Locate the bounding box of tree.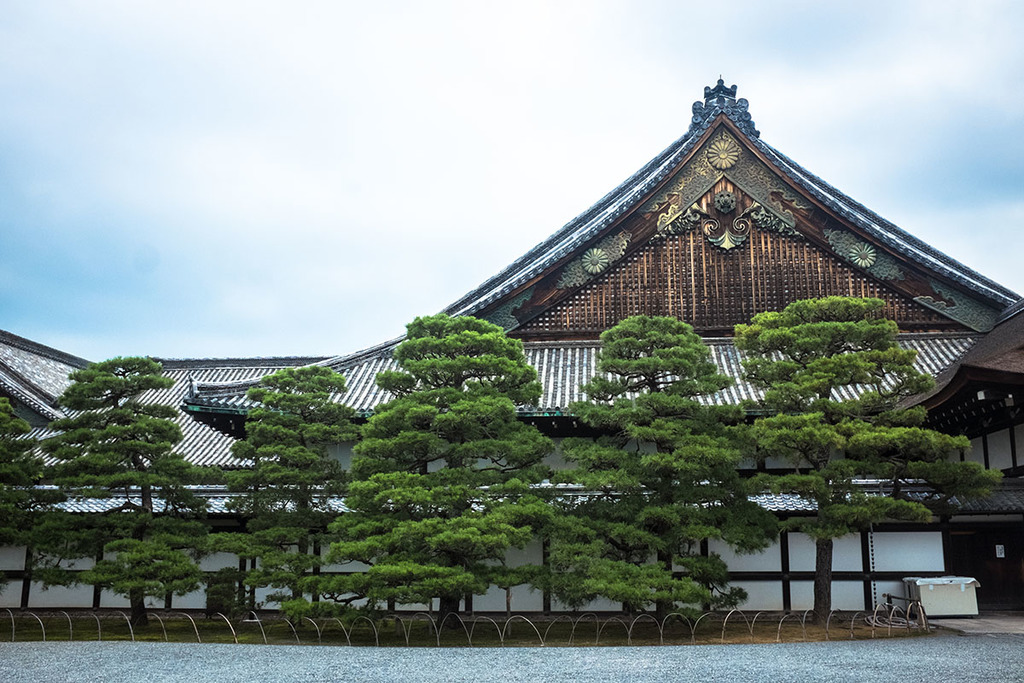
Bounding box: (x1=218, y1=359, x2=366, y2=616).
